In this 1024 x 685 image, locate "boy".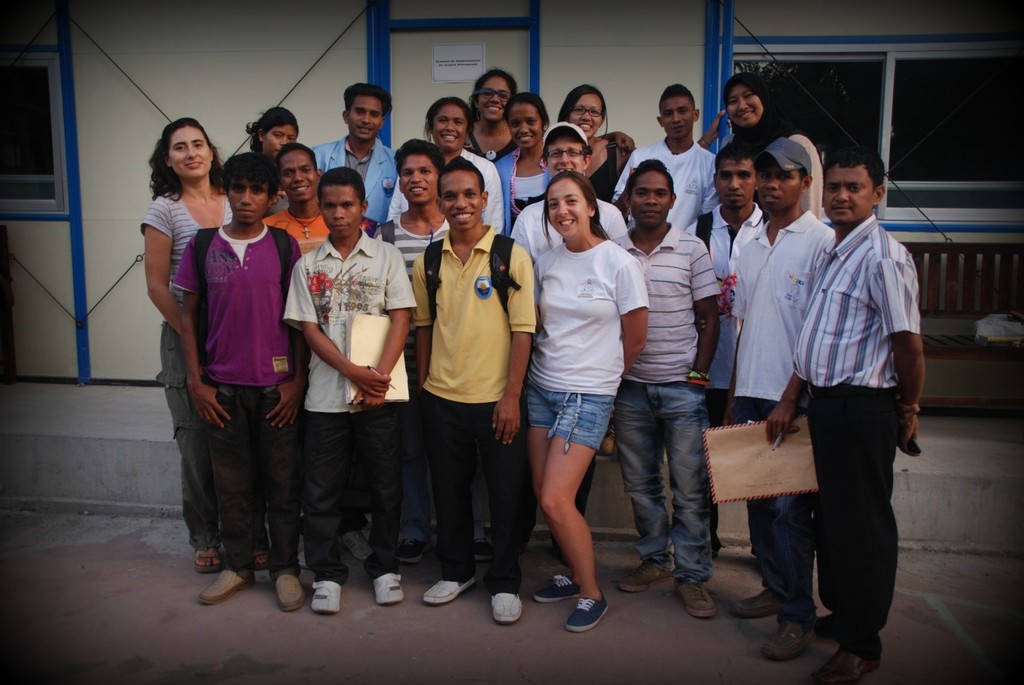
Bounding box: (x1=408, y1=159, x2=532, y2=622).
